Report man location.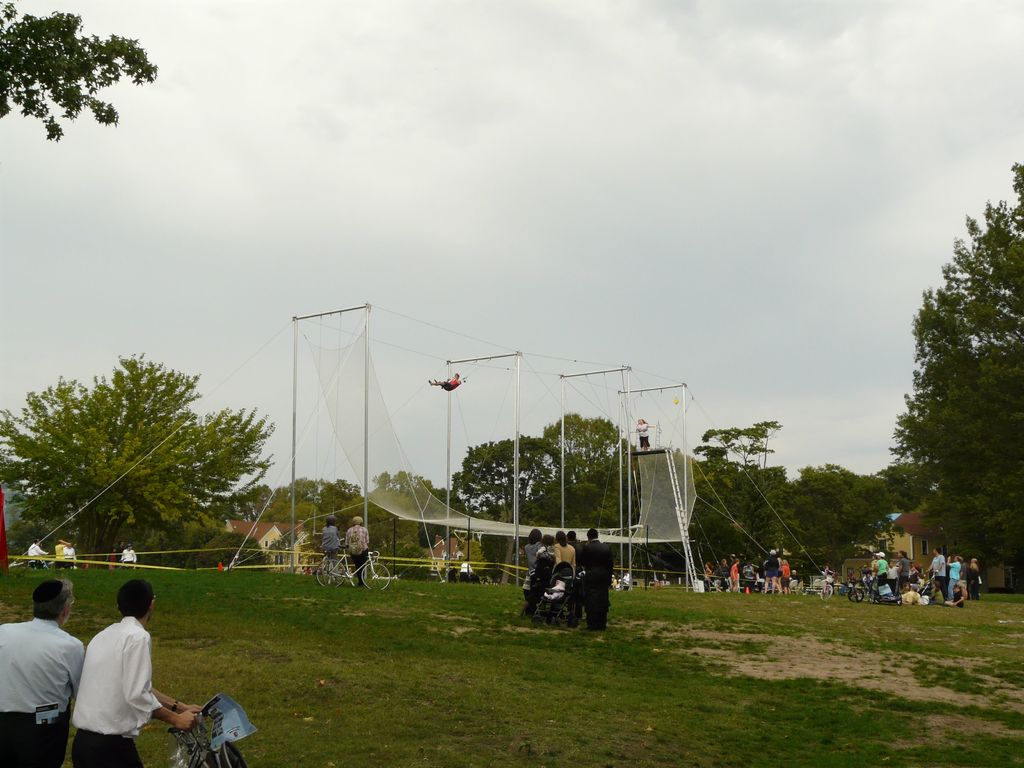
Report: box(345, 516, 370, 588).
